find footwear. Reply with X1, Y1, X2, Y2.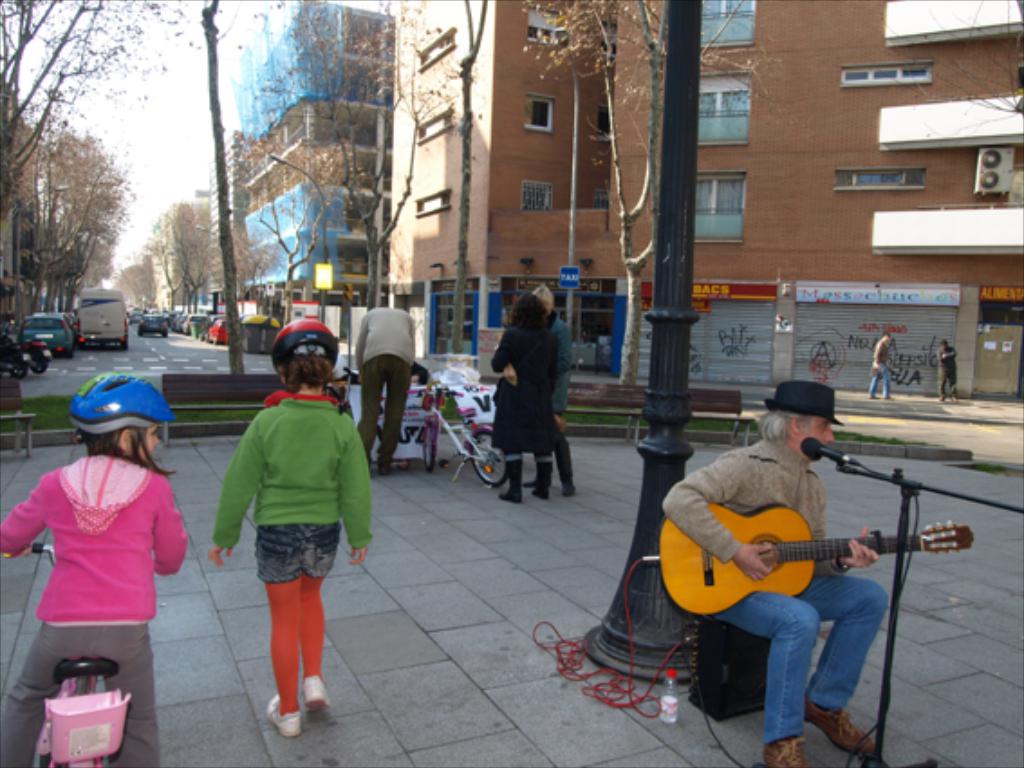
267, 694, 300, 732.
